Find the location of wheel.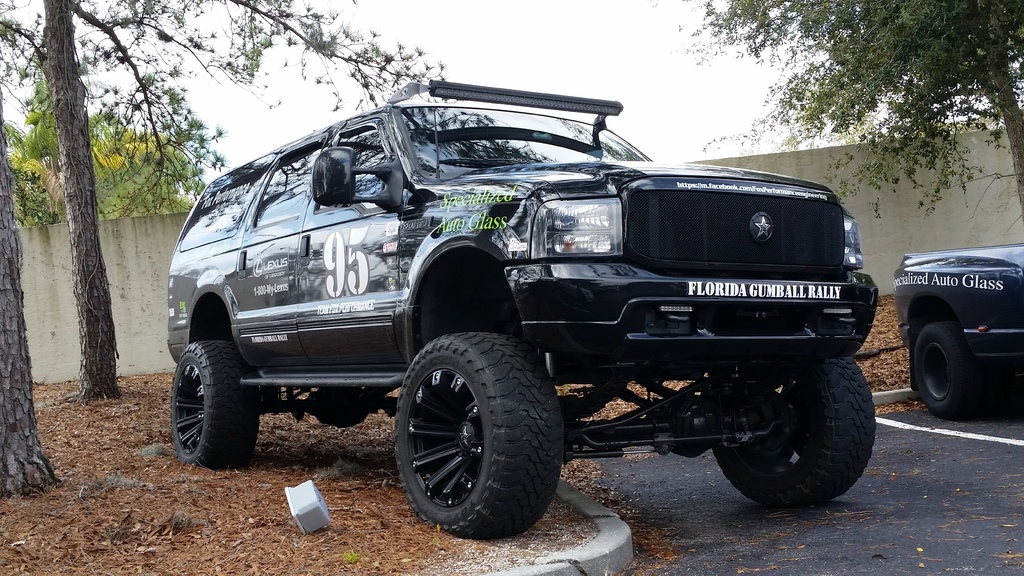
Location: (x1=712, y1=327, x2=877, y2=508).
